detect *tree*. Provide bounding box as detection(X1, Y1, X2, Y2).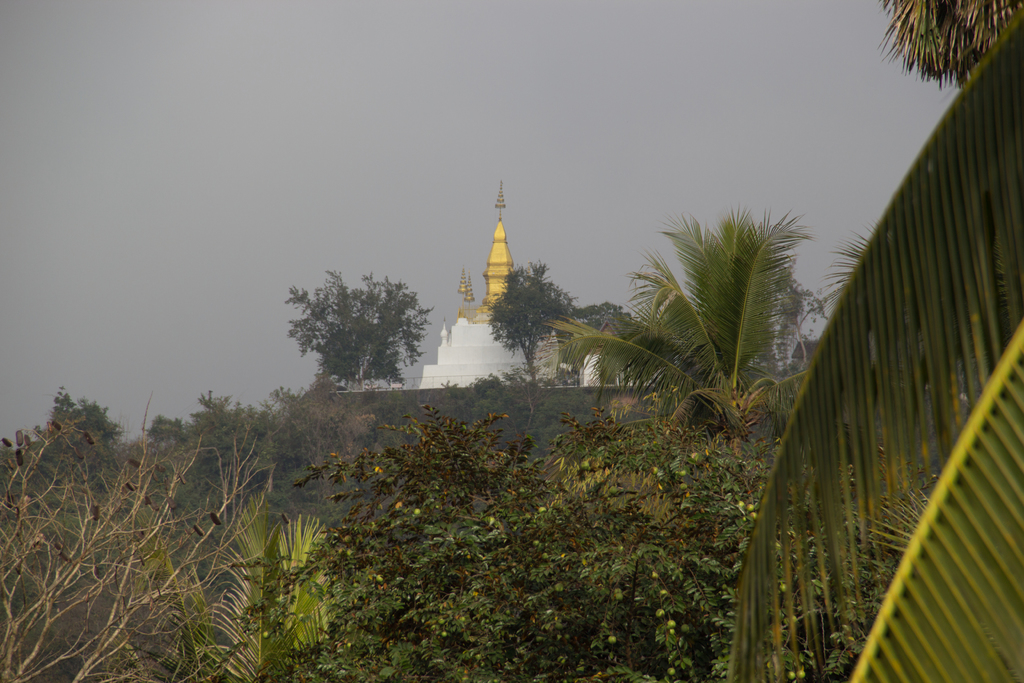
detection(574, 303, 629, 331).
